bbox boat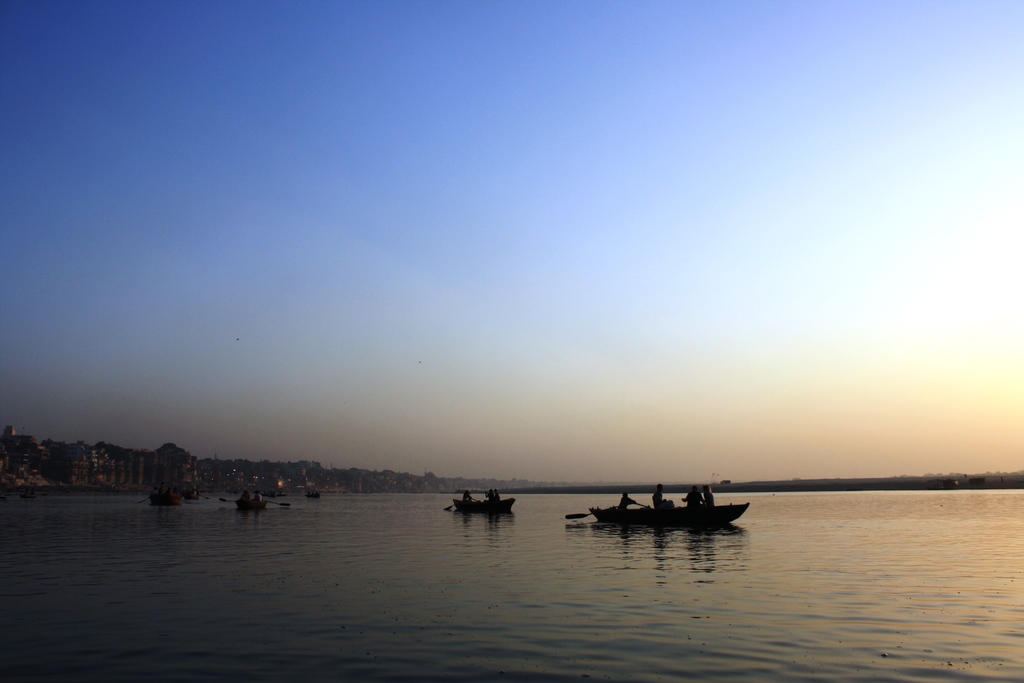
<box>312,488,318,498</box>
